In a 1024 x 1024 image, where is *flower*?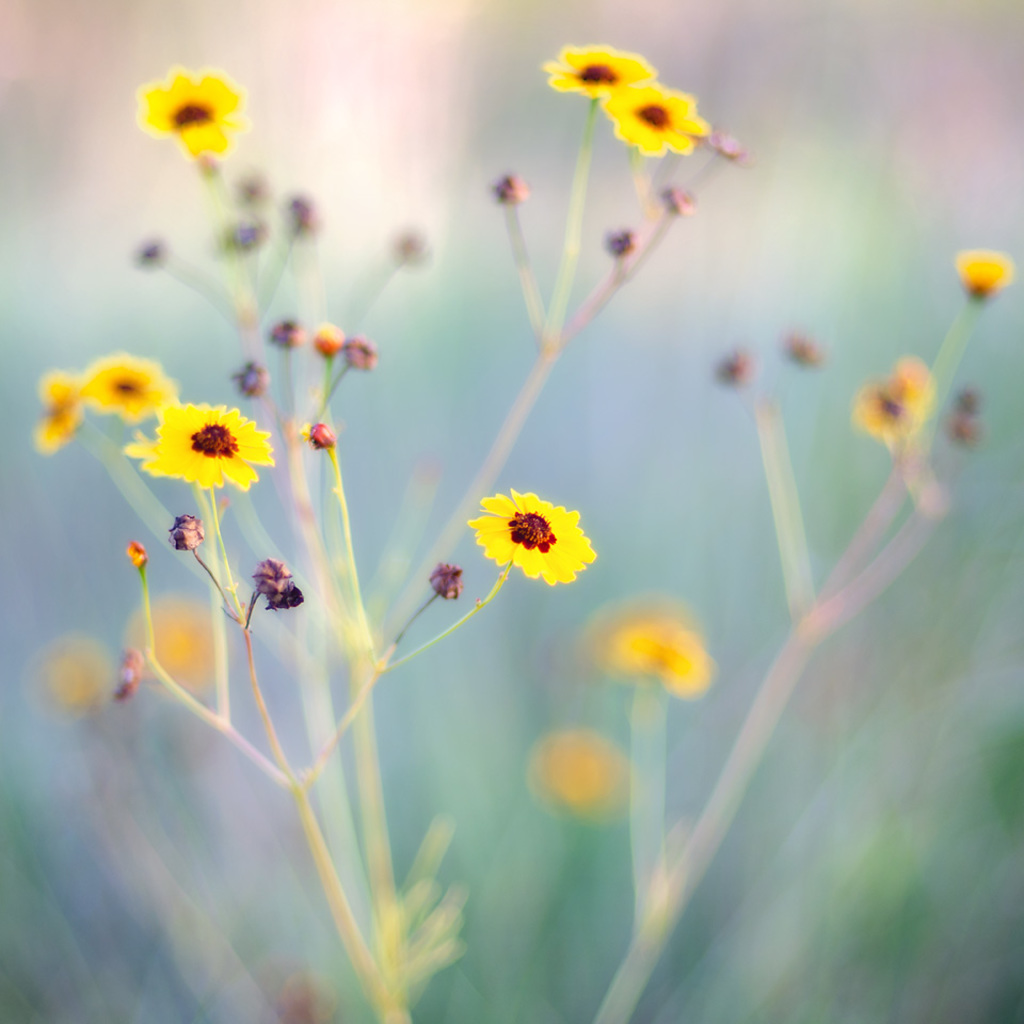
region(617, 84, 723, 163).
